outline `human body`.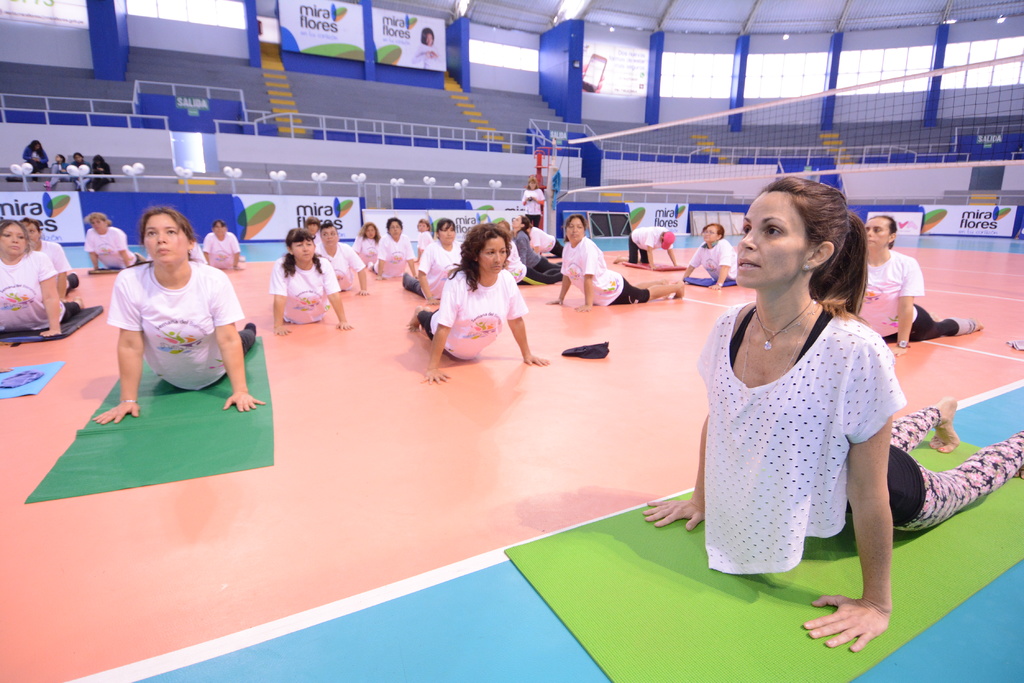
Outline: 858:209:986:349.
